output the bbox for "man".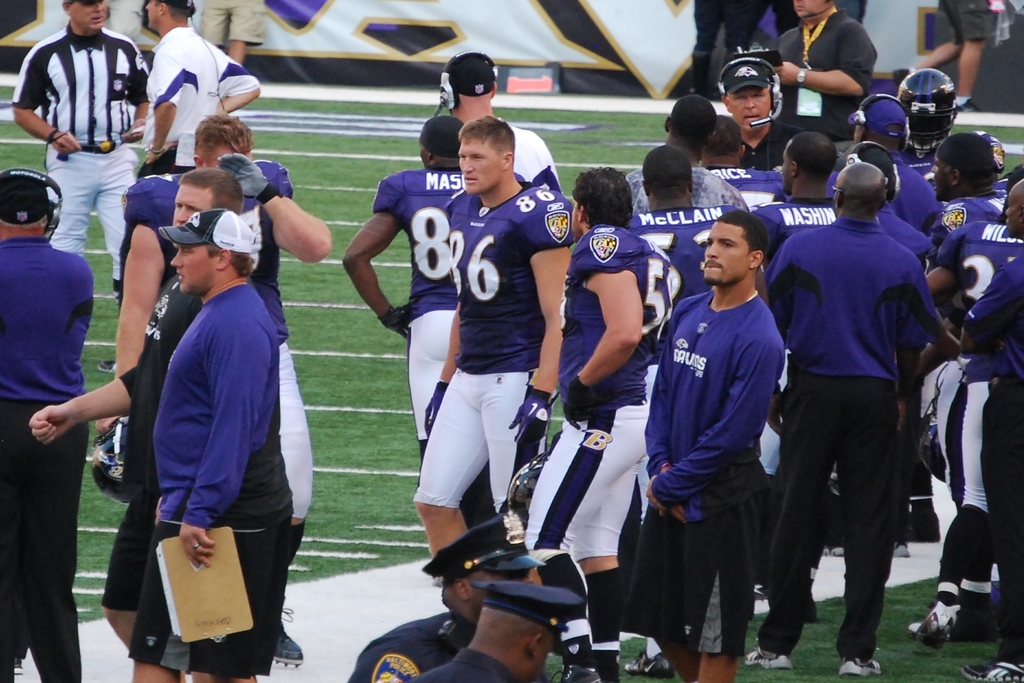
<bbox>636, 180, 831, 682</bbox>.
